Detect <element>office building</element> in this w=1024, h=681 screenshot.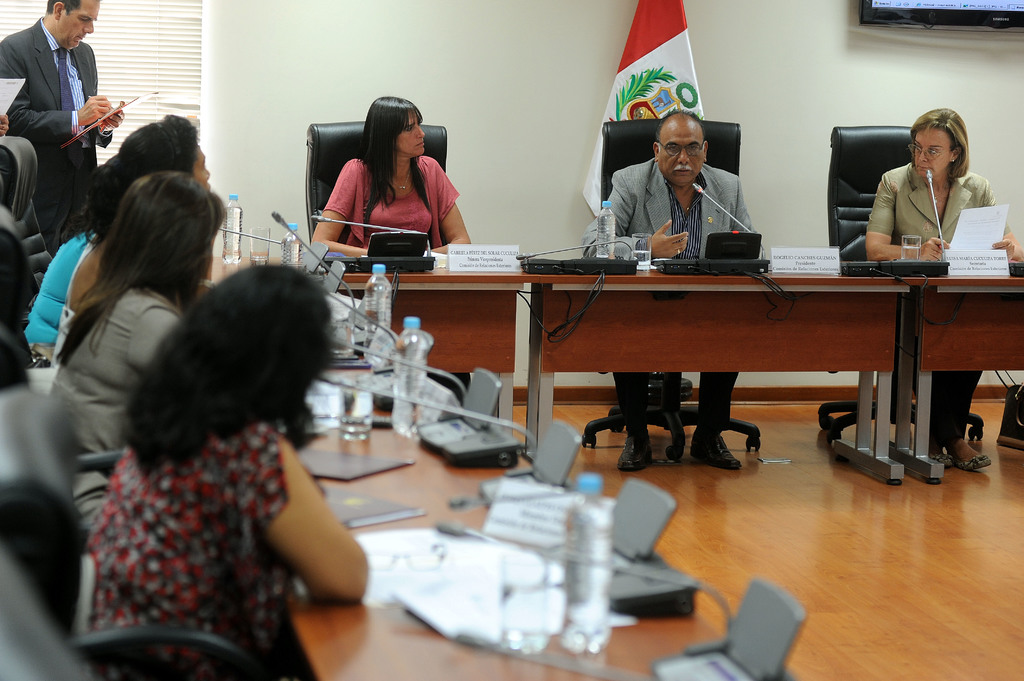
Detection: bbox=[74, 0, 906, 665].
